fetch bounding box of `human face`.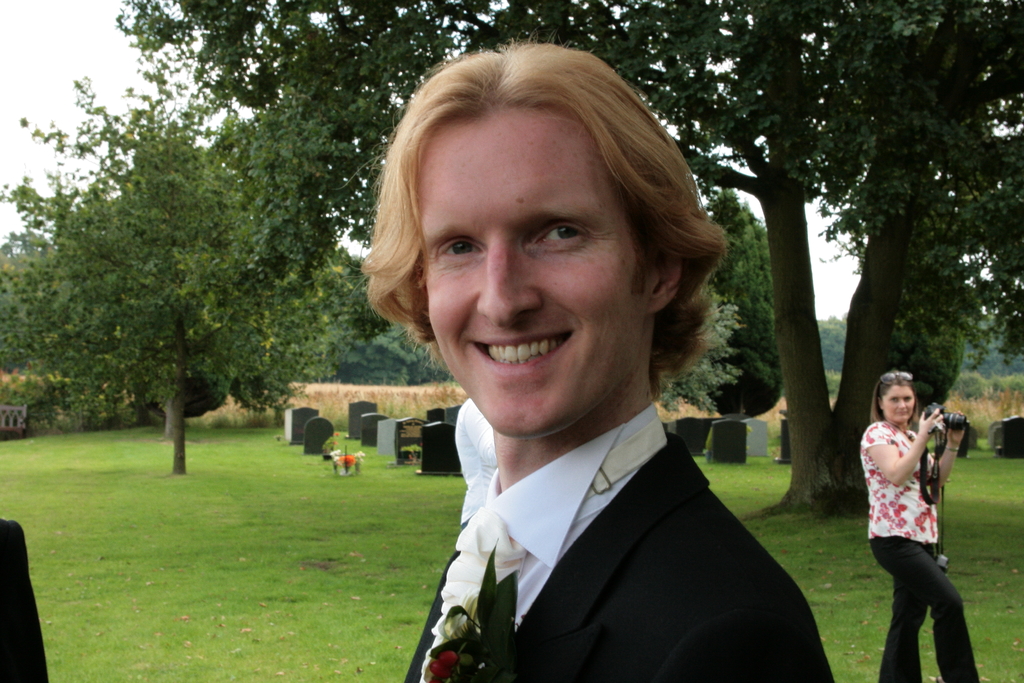
Bbox: box=[883, 384, 915, 419].
